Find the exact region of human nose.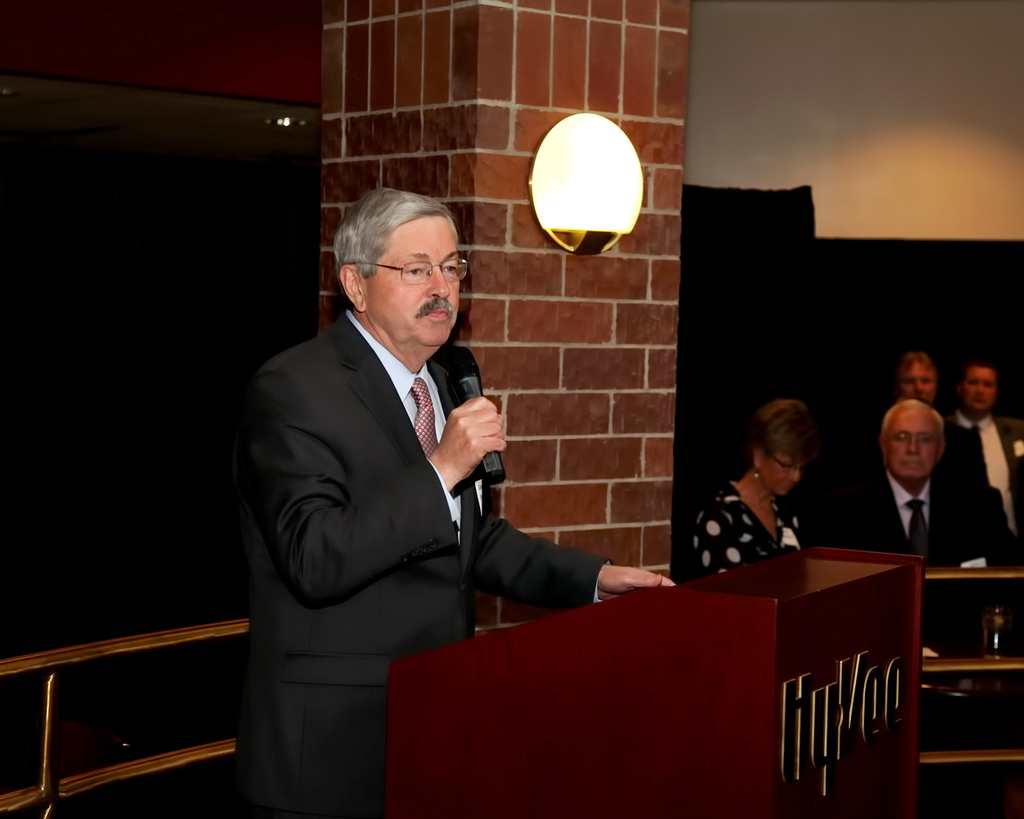
Exact region: [left=790, top=468, right=801, bottom=482].
